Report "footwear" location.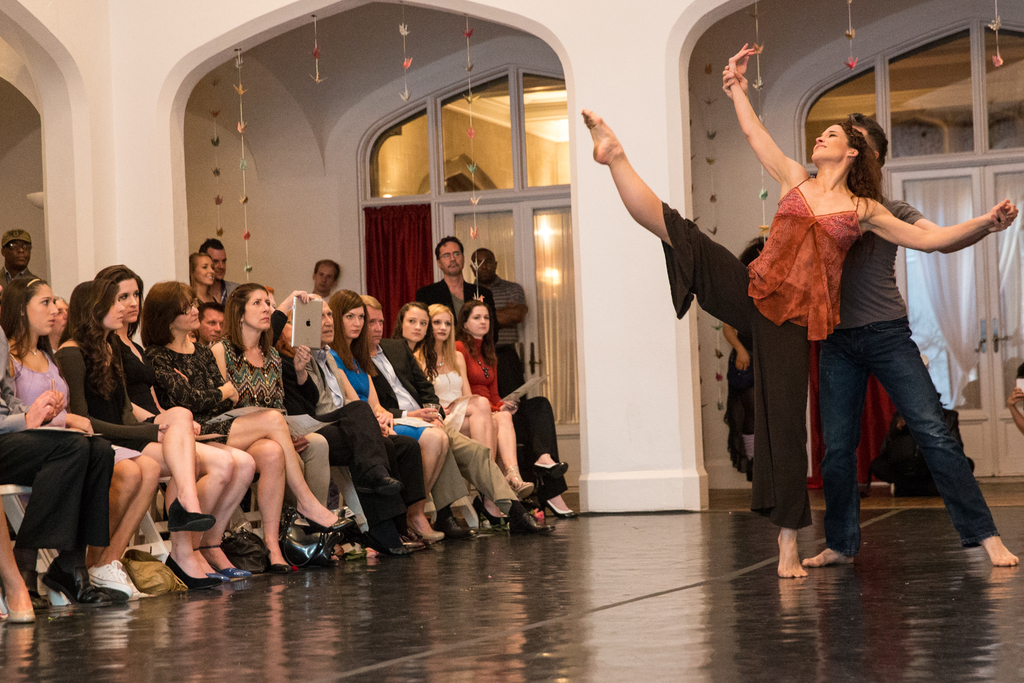
Report: detection(324, 537, 366, 565).
